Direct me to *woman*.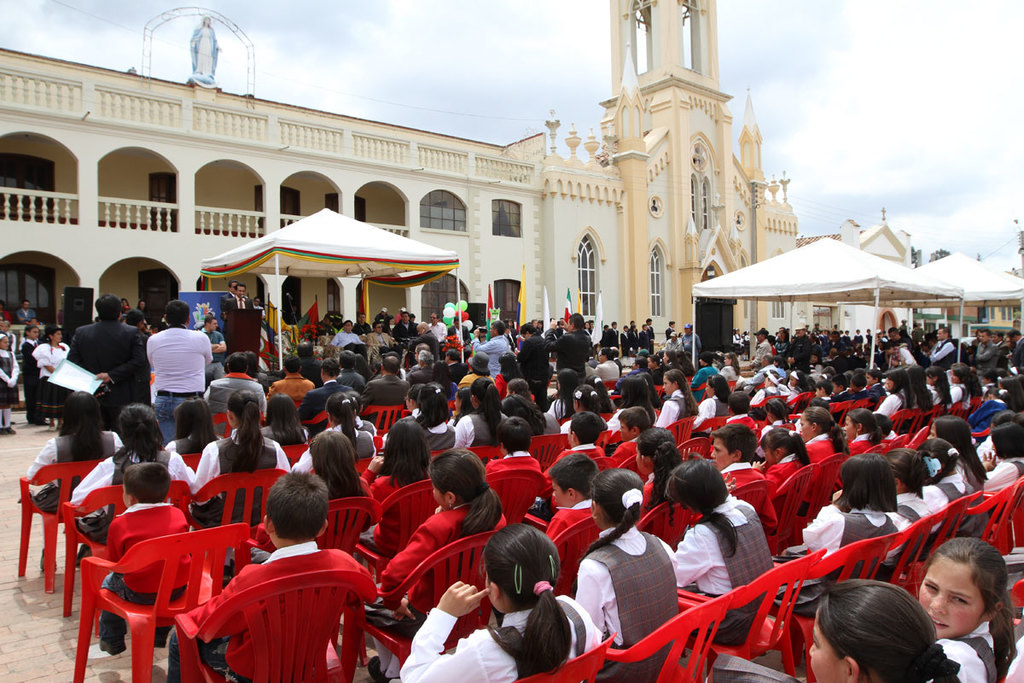
Direction: (719, 353, 739, 381).
